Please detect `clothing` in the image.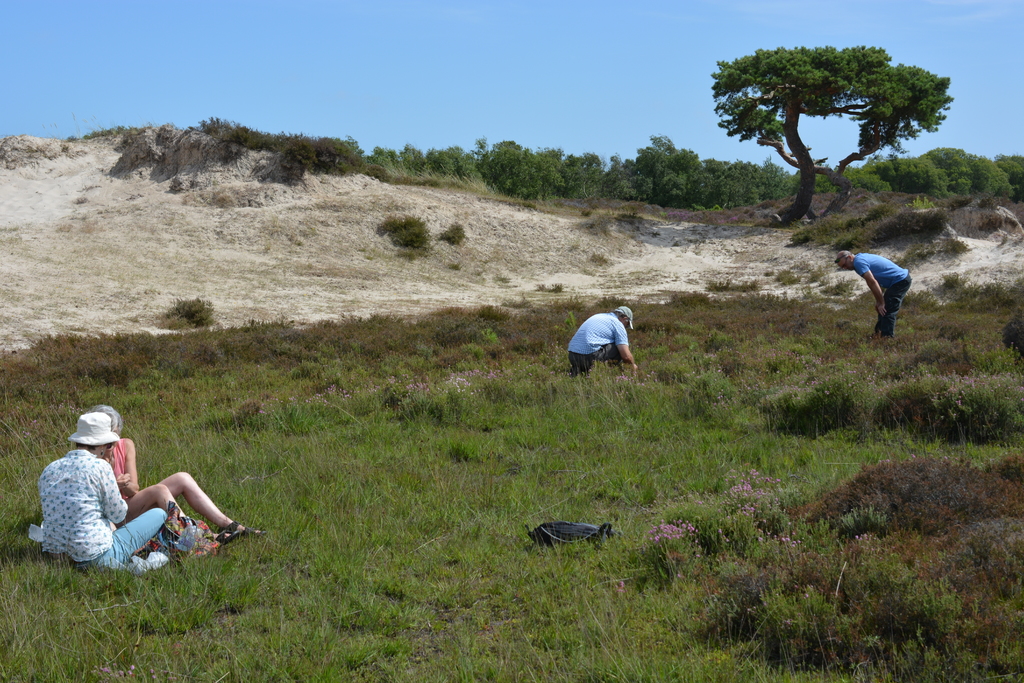
left=568, top=346, right=615, bottom=370.
